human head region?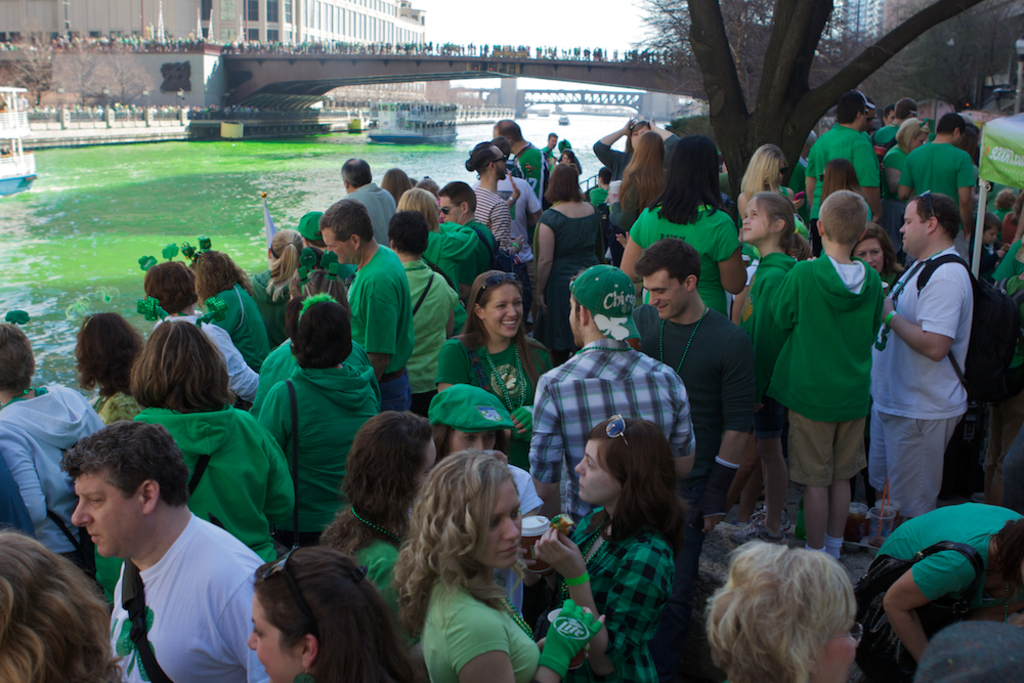
region(263, 228, 307, 269)
